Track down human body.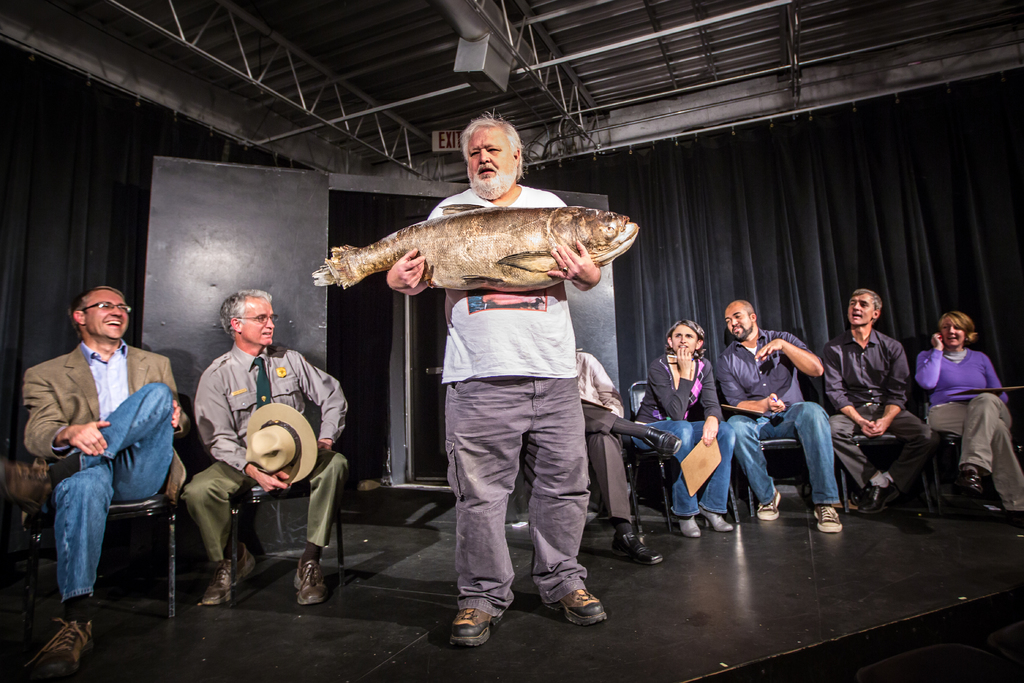
Tracked to locate(577, 352, 680, 564).
